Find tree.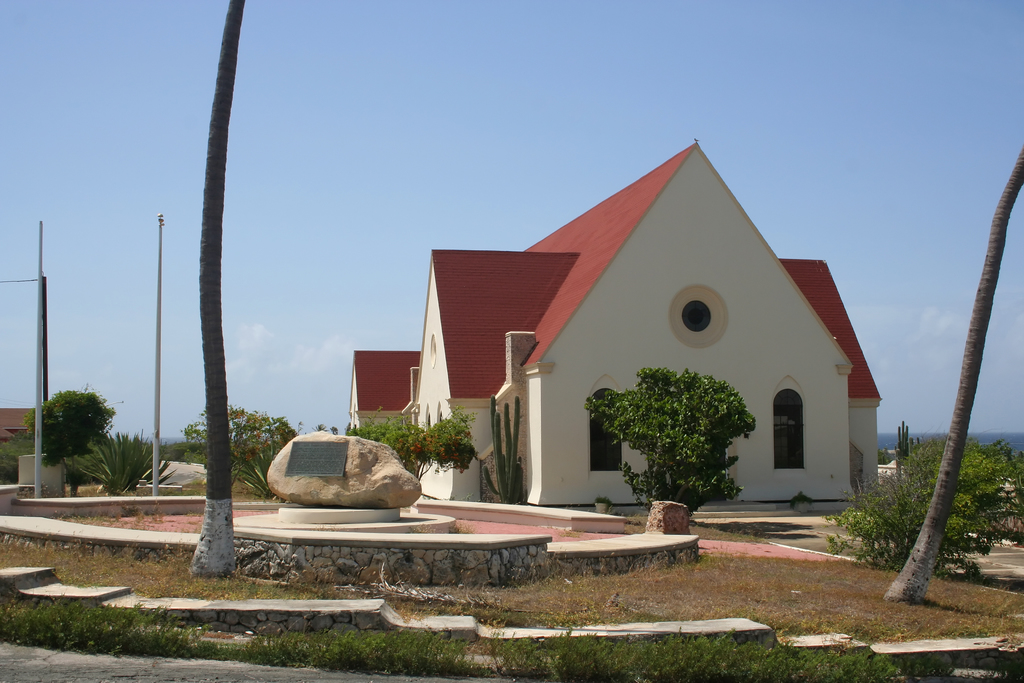
rect(173, 402, 205, 472).
